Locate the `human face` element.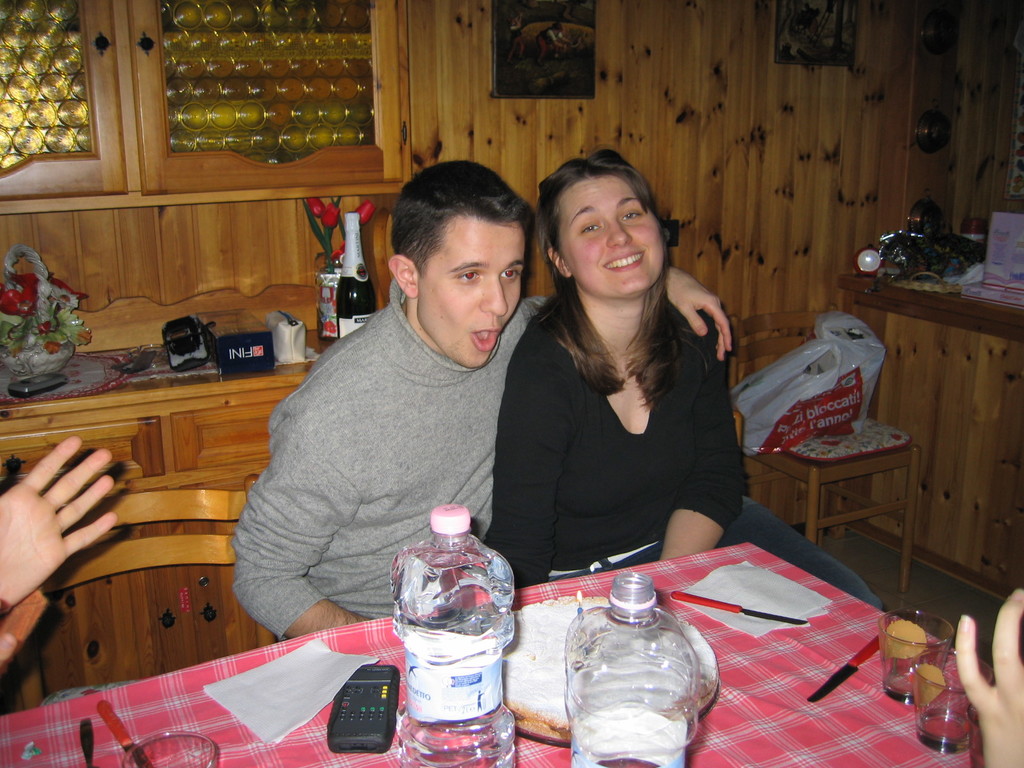
Element bbox: rect(559, 177, 668, 300).
